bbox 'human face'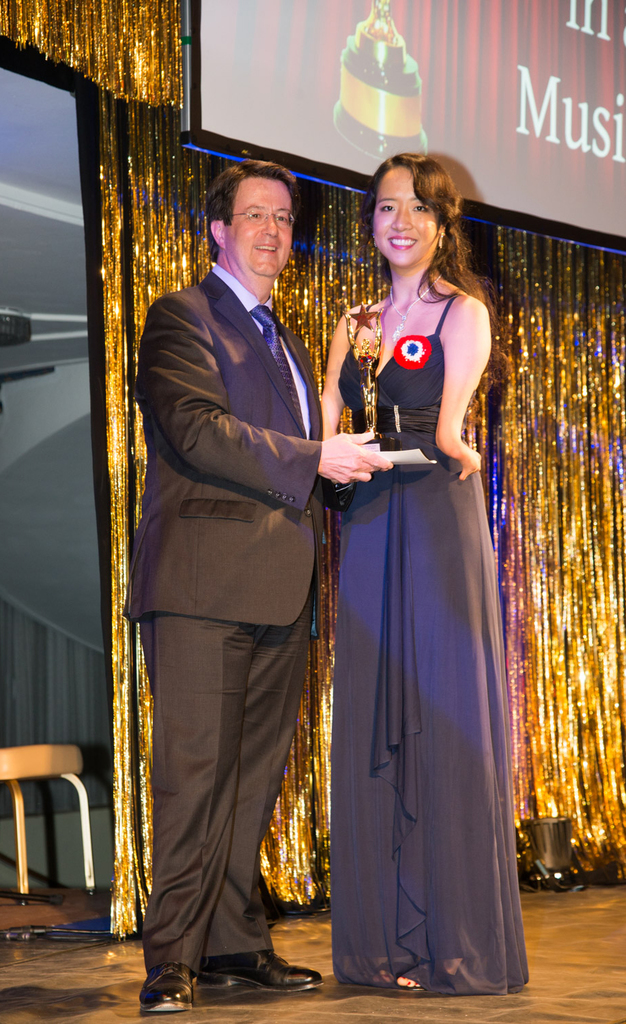
{"left": 225, "top": 184, "right": 295, "bottom": 280}
